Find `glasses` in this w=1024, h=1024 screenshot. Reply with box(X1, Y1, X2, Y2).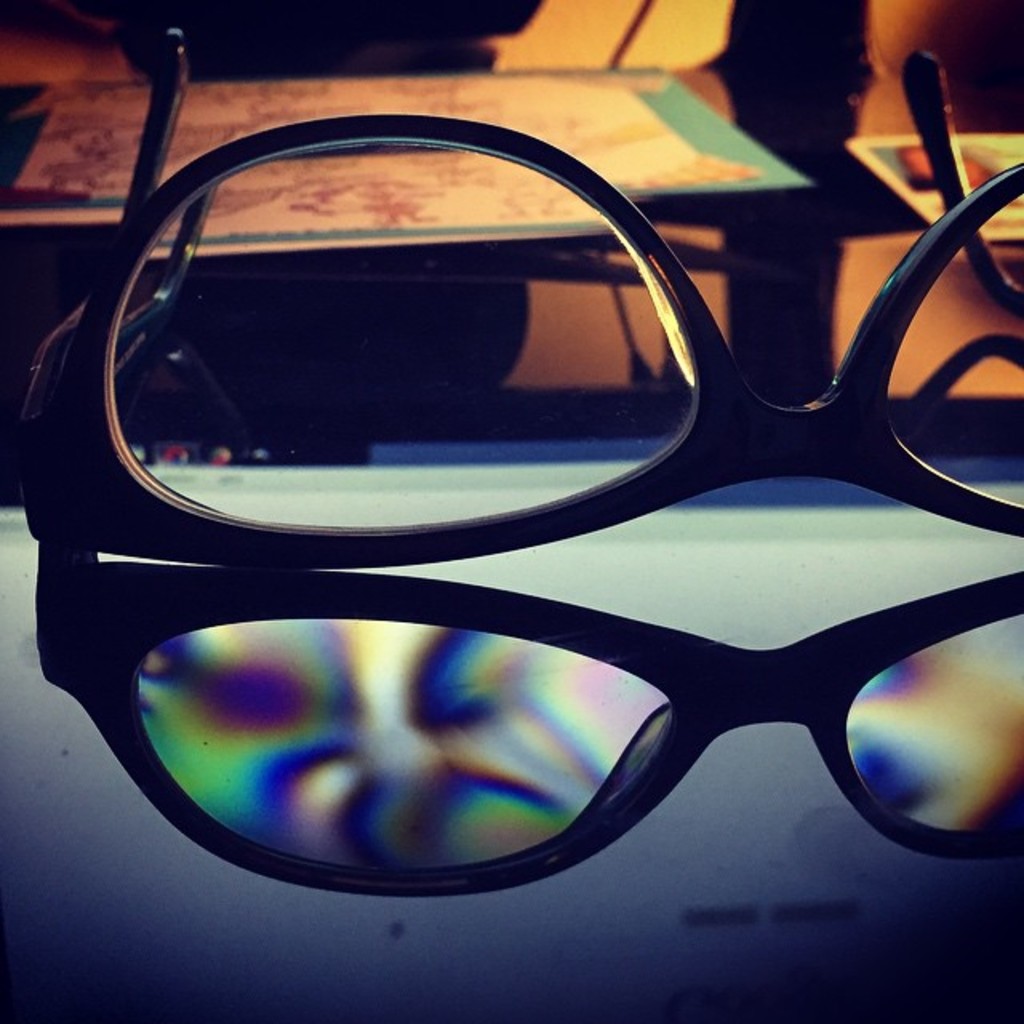
box(2, 2, 1022, 587).
